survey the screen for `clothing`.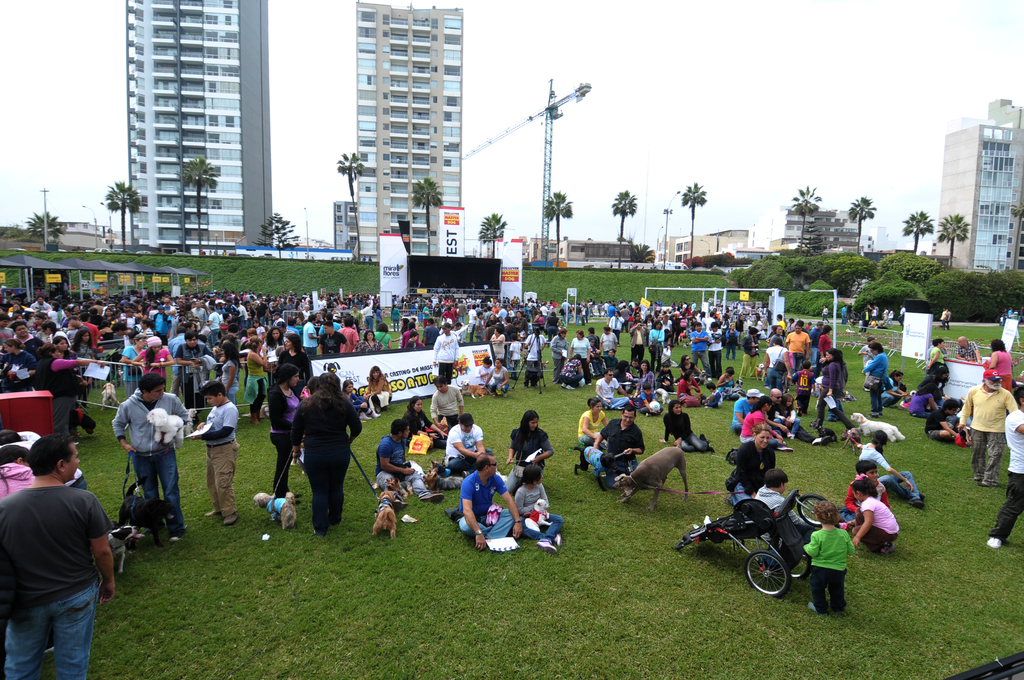
Survey found: bbox(883, 372, 902, 401).
